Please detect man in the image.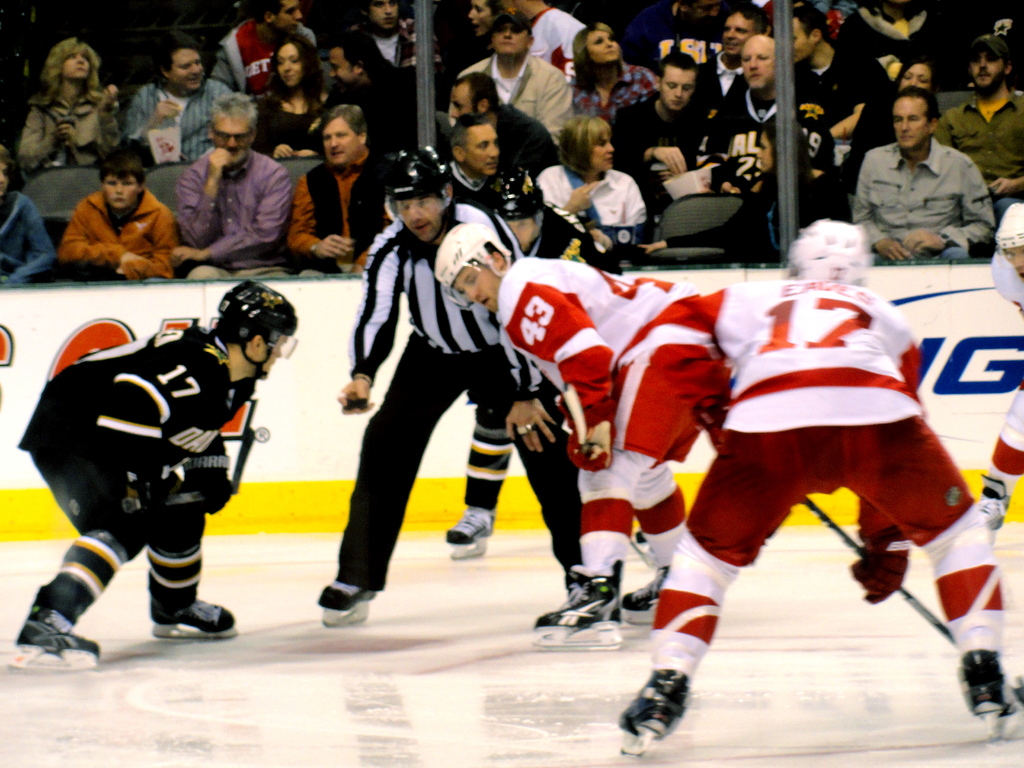
<bbox>168, 103, 289, 274</bbox>.
